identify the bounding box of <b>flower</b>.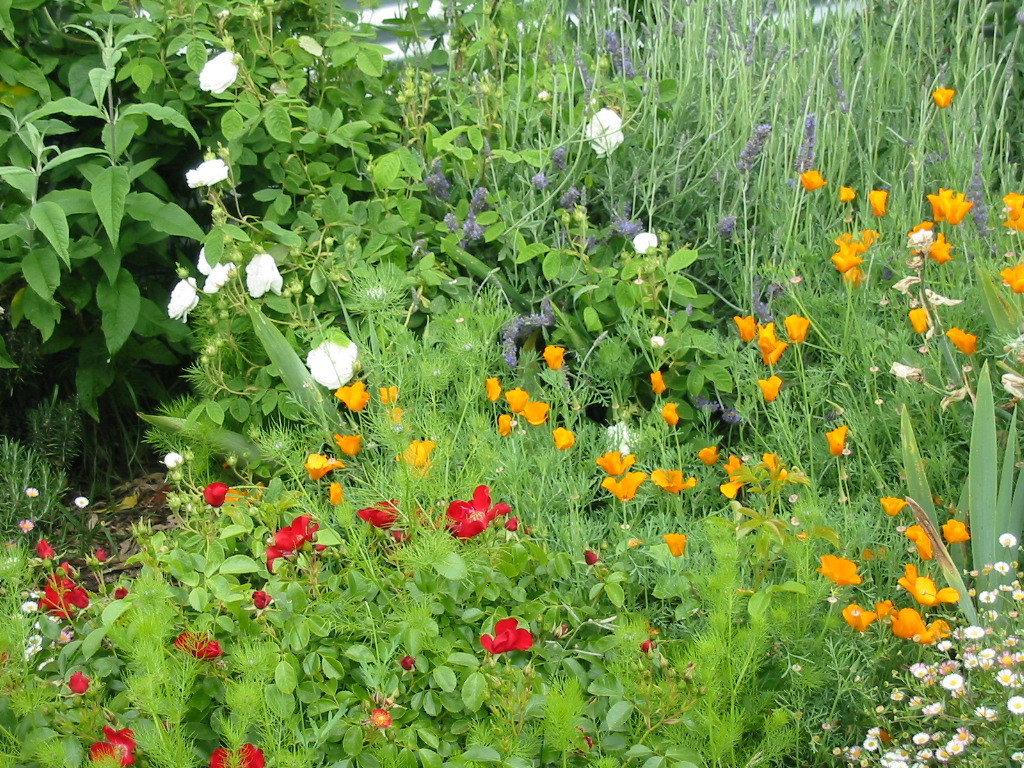
bbox(436, 485, 512, 556).
